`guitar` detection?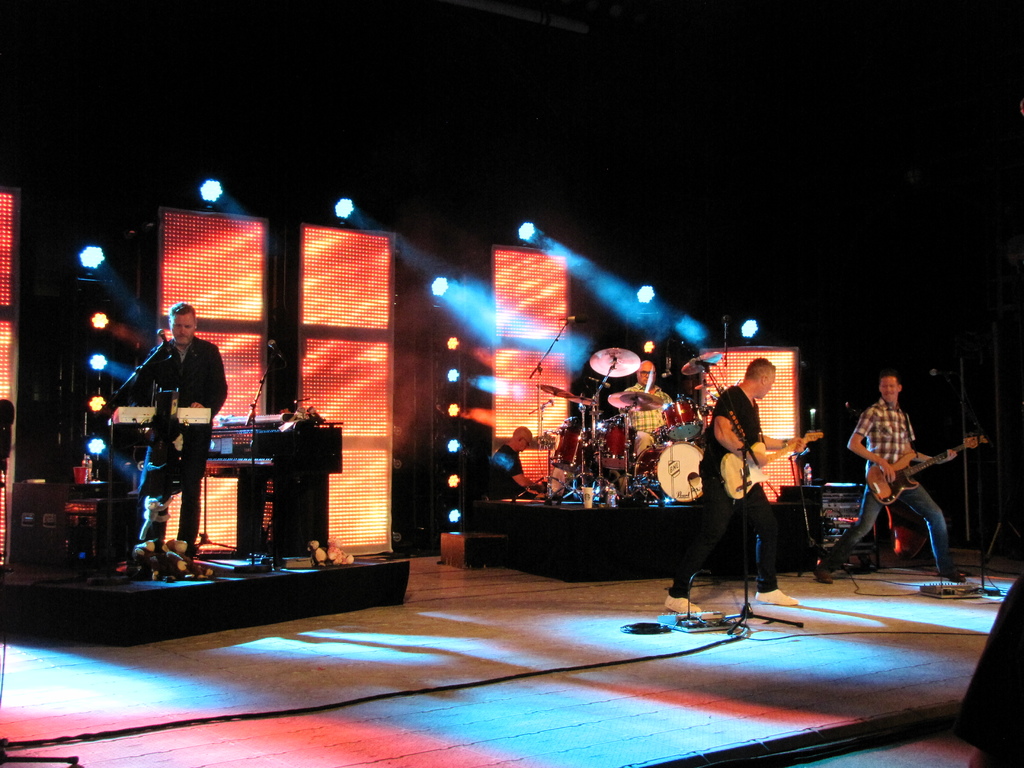
717,429,826,500
